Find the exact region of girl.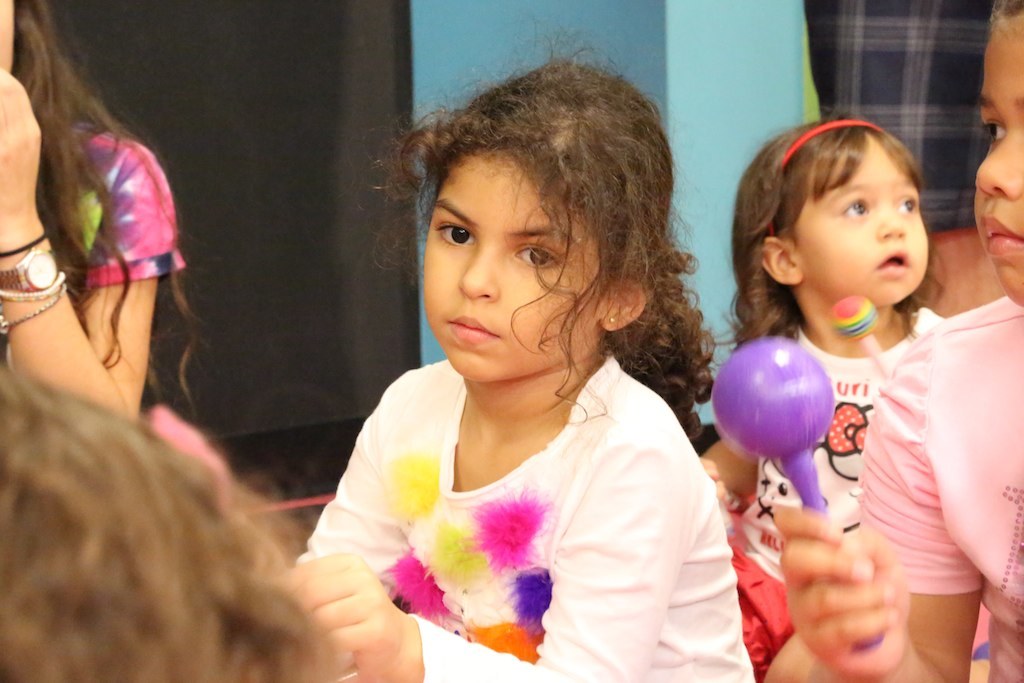
Exact region: select_region(289, 13, 716, 682).
